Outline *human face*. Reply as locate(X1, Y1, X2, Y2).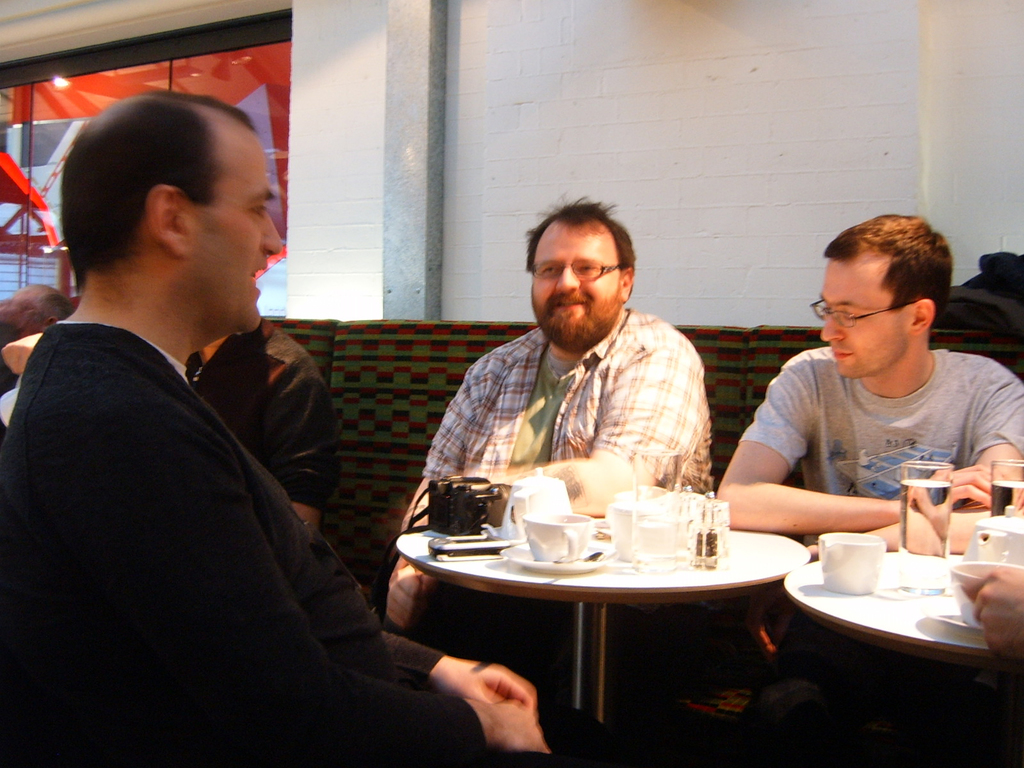
locate(820, 253, 912, 383).
